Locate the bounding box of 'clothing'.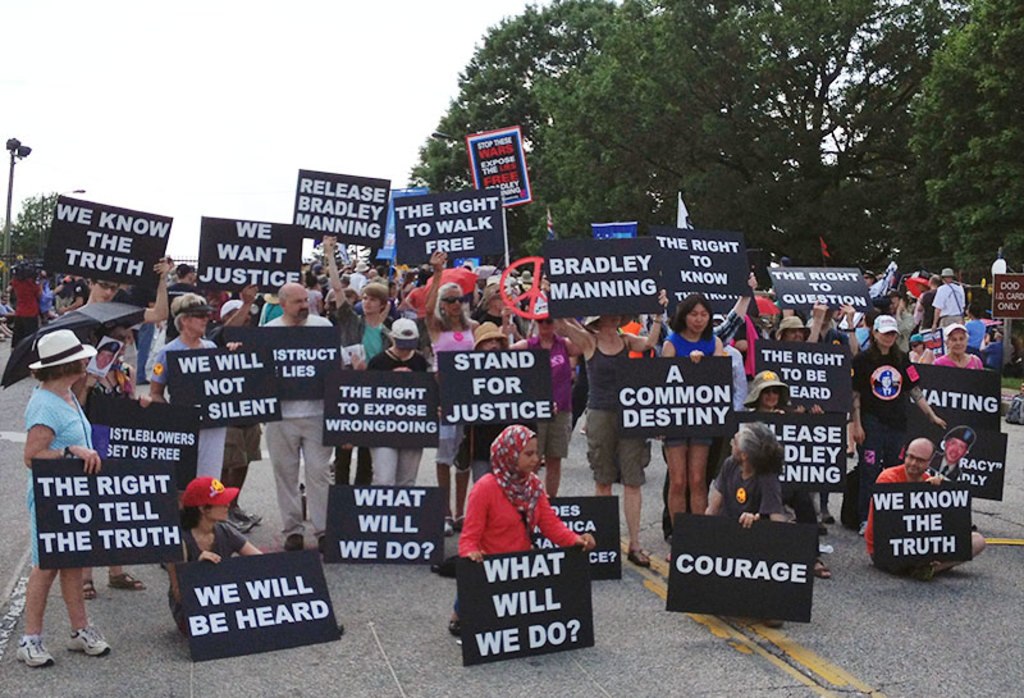
Bounding box: [left=526, top=329, right=573, bottom=456].
